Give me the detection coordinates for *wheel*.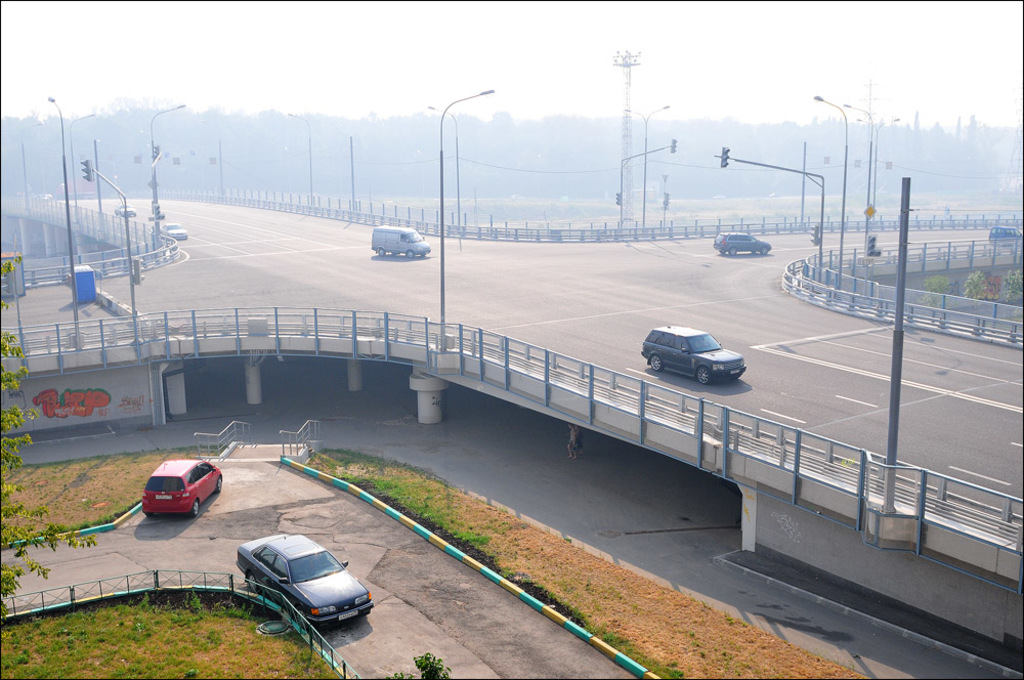
404:247:415:258.
